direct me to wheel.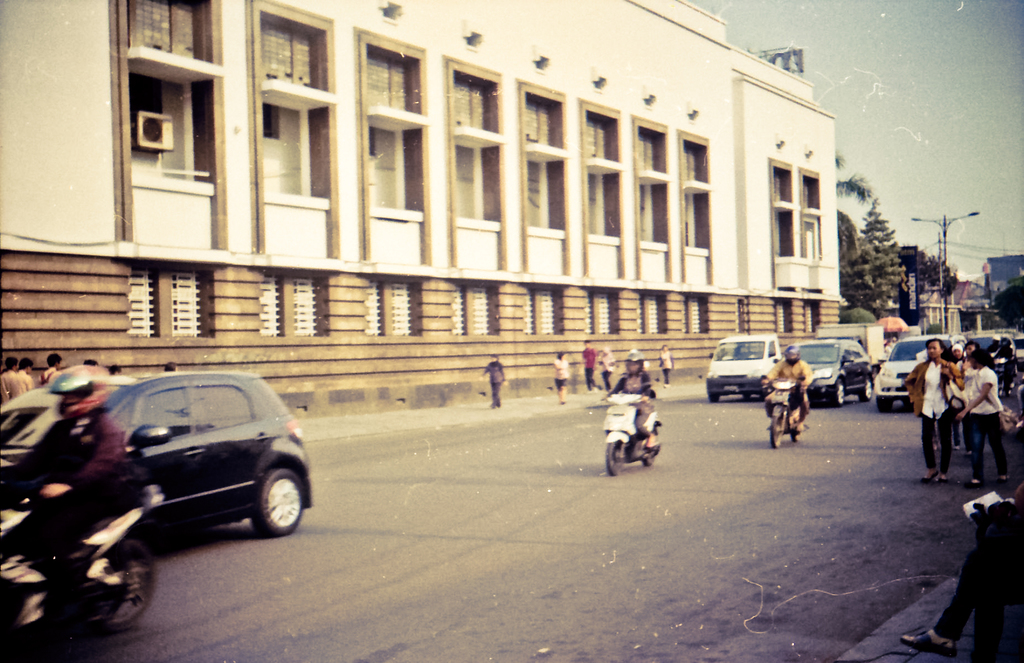
Direction: box=[641, 427, 662, 468].
